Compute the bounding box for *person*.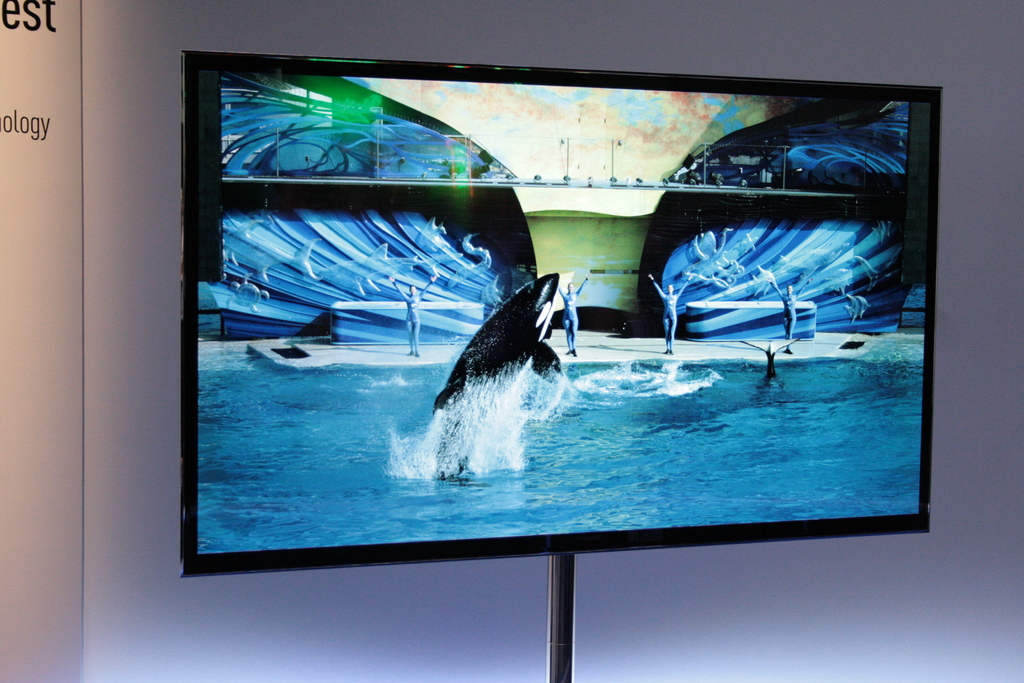
(740, 334, 804, 380).
